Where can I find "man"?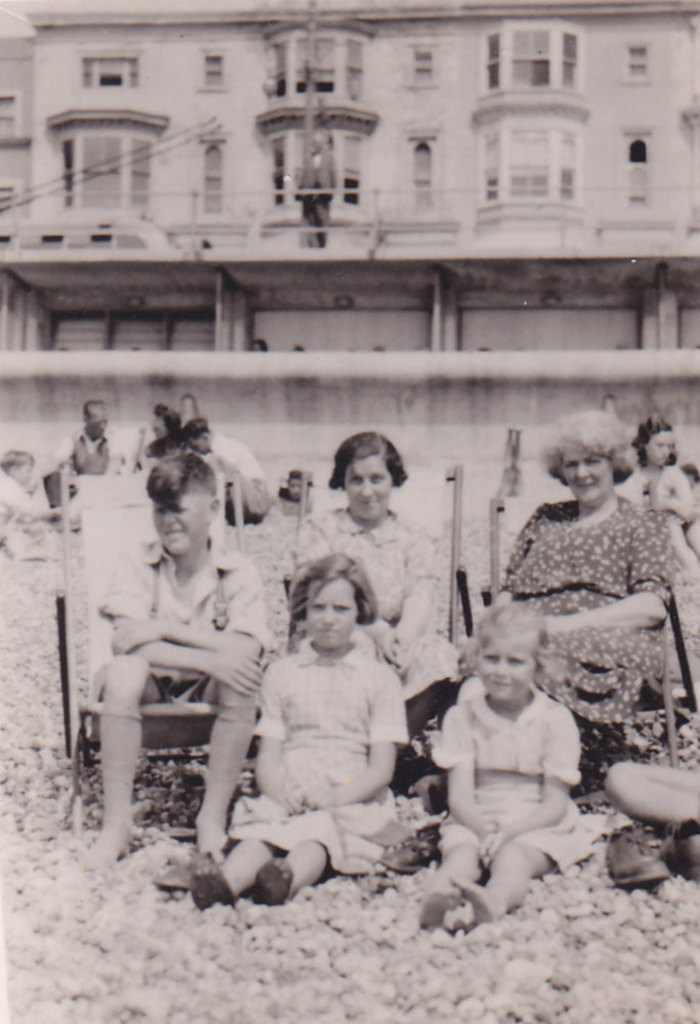
You can find it at bbox=(82, 447, 291, 857).
